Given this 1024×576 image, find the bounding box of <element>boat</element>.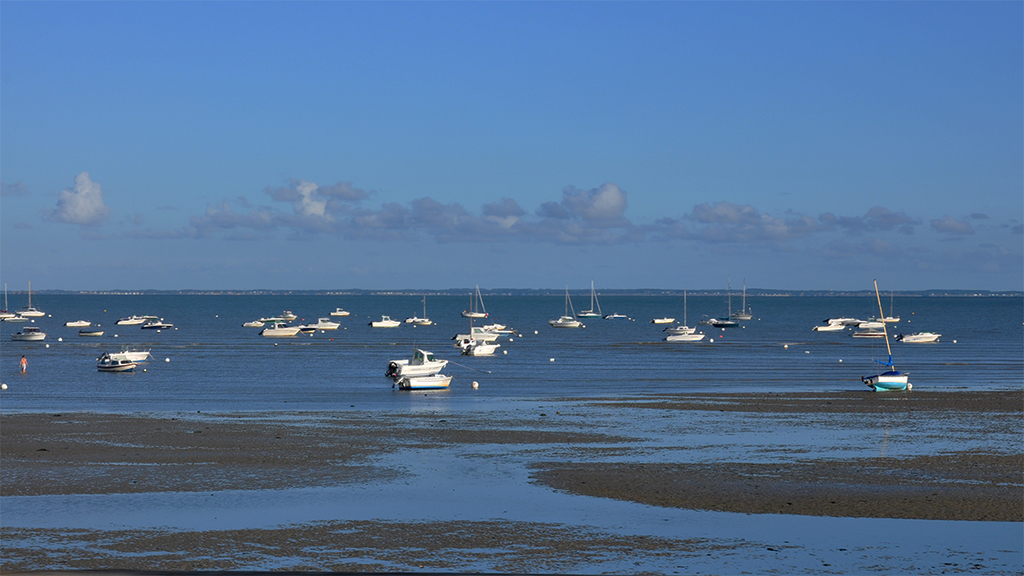
241:321:265:329.
